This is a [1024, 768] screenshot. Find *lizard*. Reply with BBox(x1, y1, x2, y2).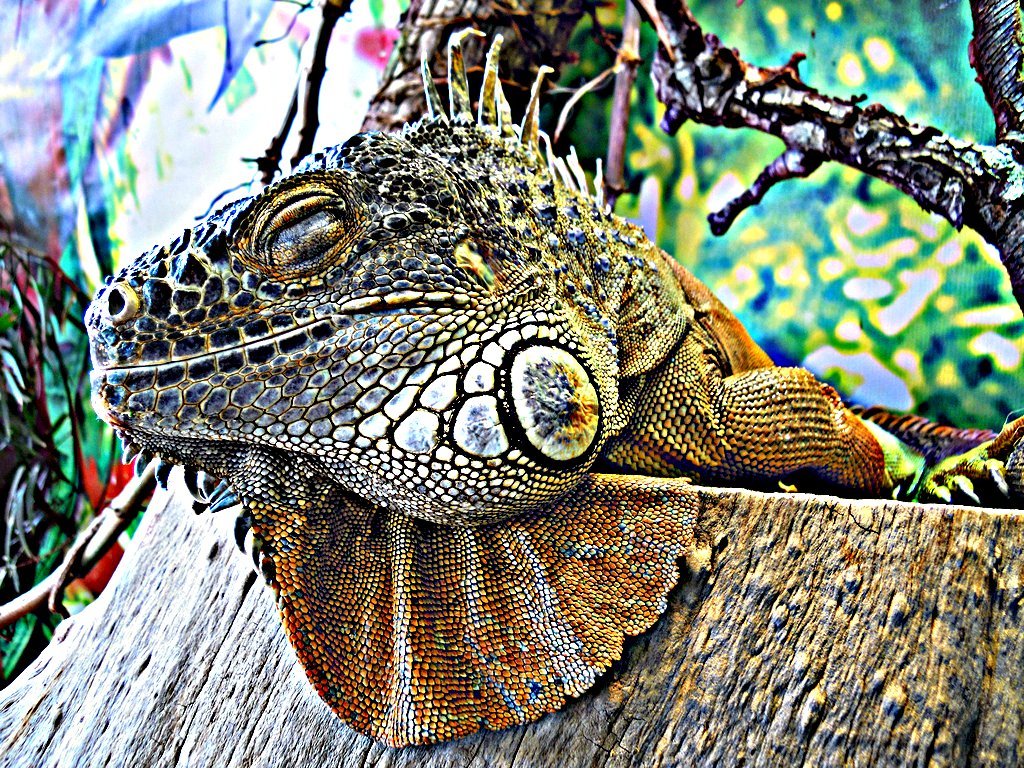
BBox(86, 26, 1023, 751).
